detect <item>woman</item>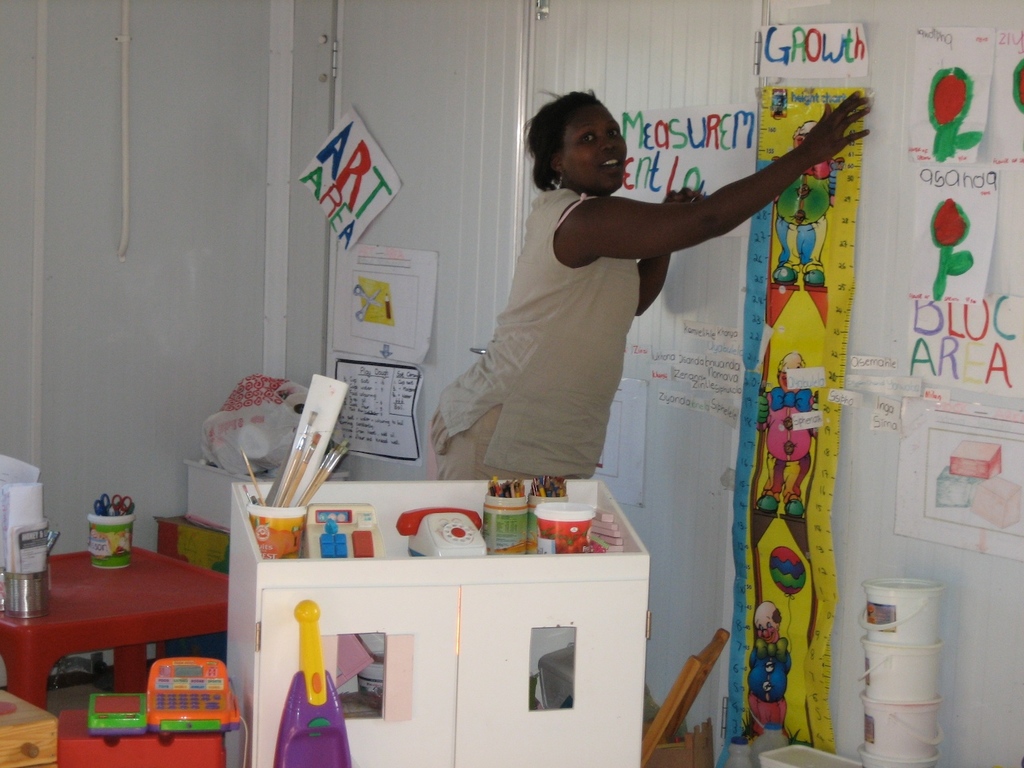
locate(433, 99, 786, 520)
